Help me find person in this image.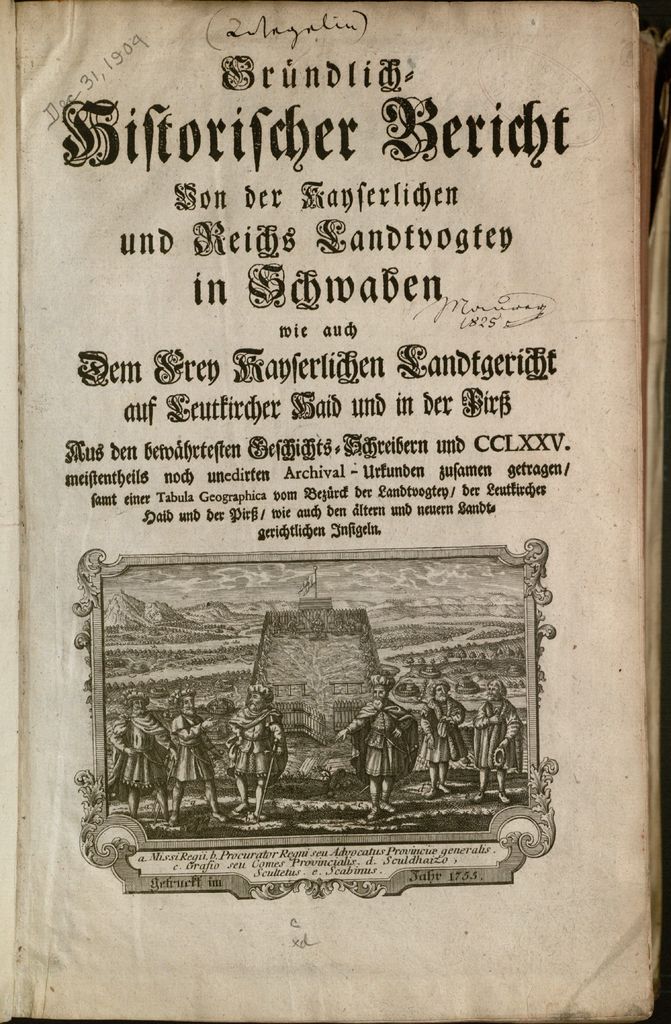
Found it: x1=167 y1=686 x2=232 y2=822.
